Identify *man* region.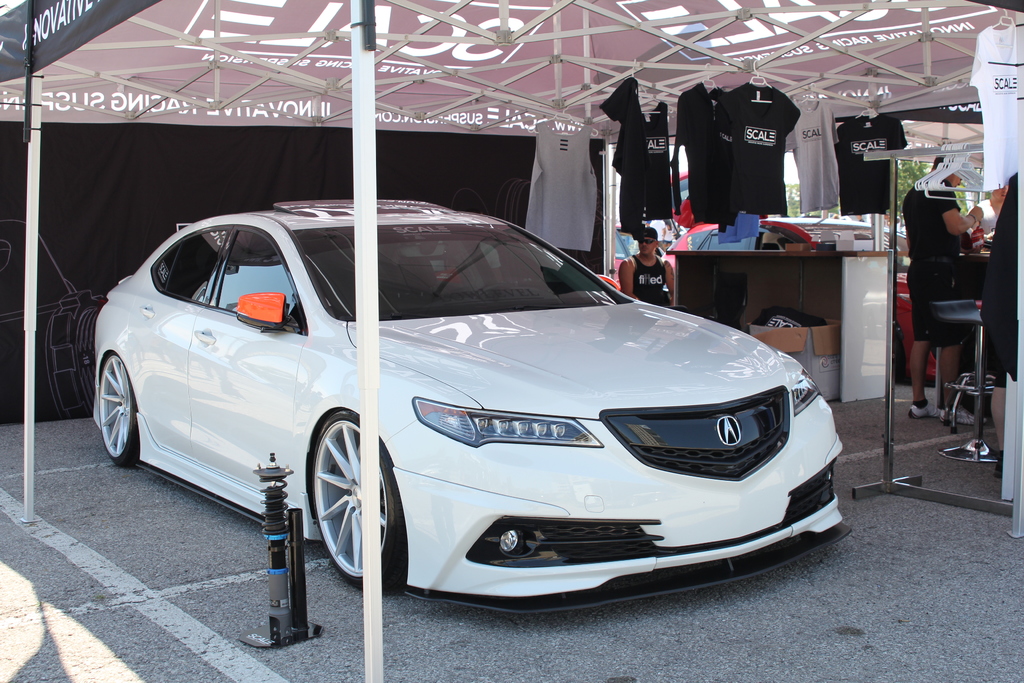
Region: {"x1": 908, "y1": 142, "x2": 1002, "y2": 442}.
